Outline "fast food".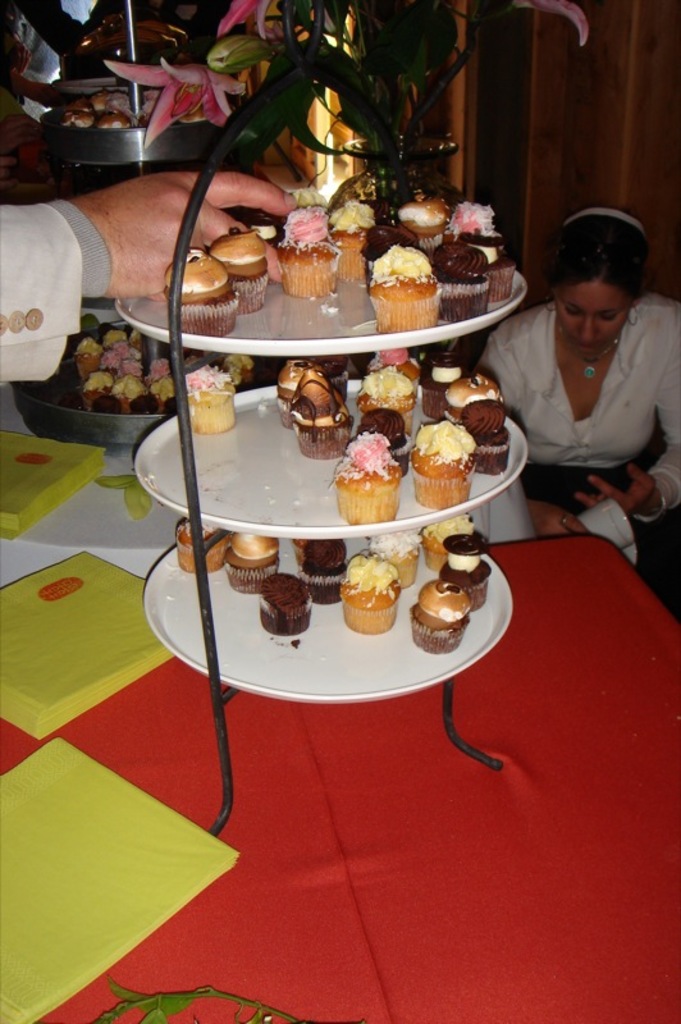
Outline: 351:232:429:278.
